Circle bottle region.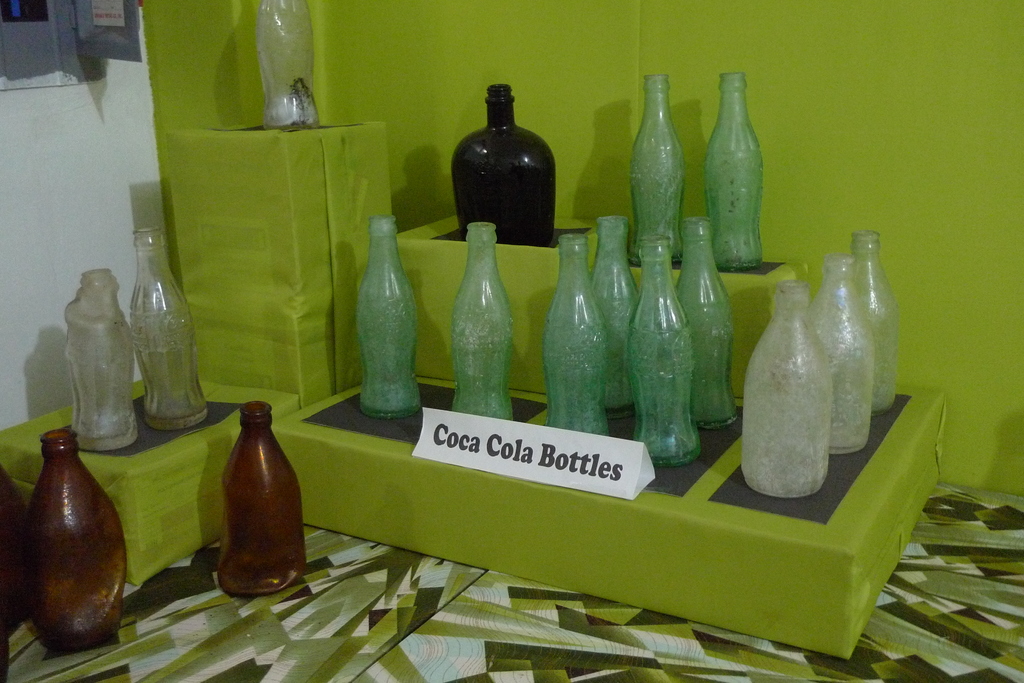
Region: <bbox>0, 599, 9, 682</bbox>.
